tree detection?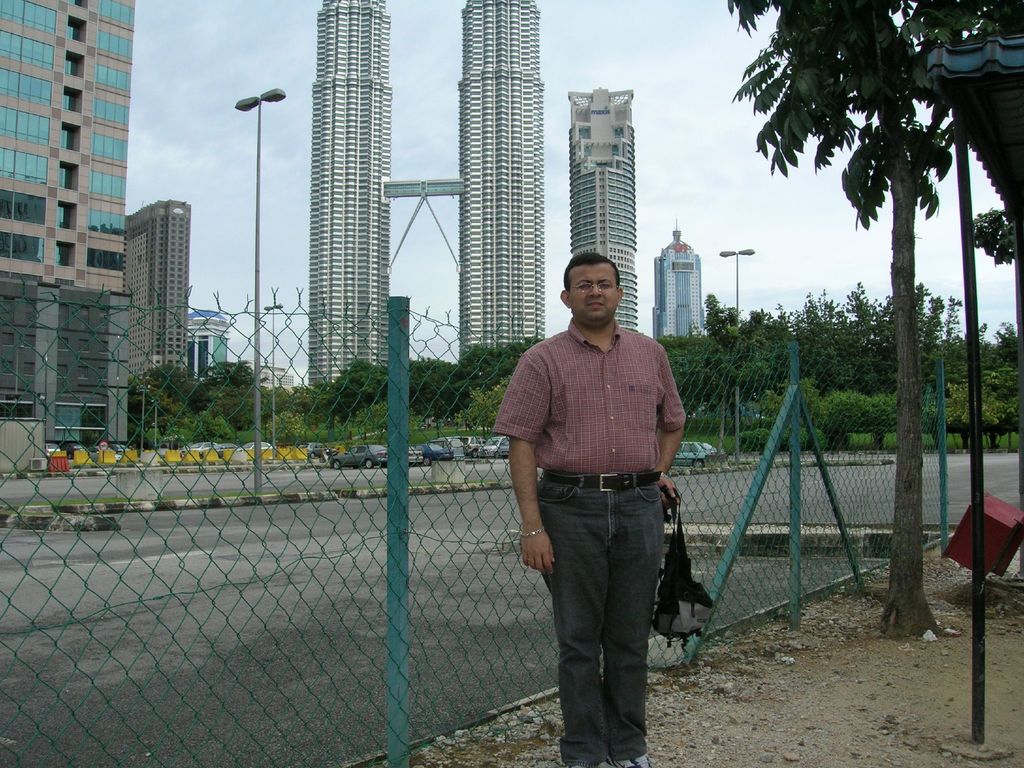
(x1=687, y1=278, x2=933, y2=403)
